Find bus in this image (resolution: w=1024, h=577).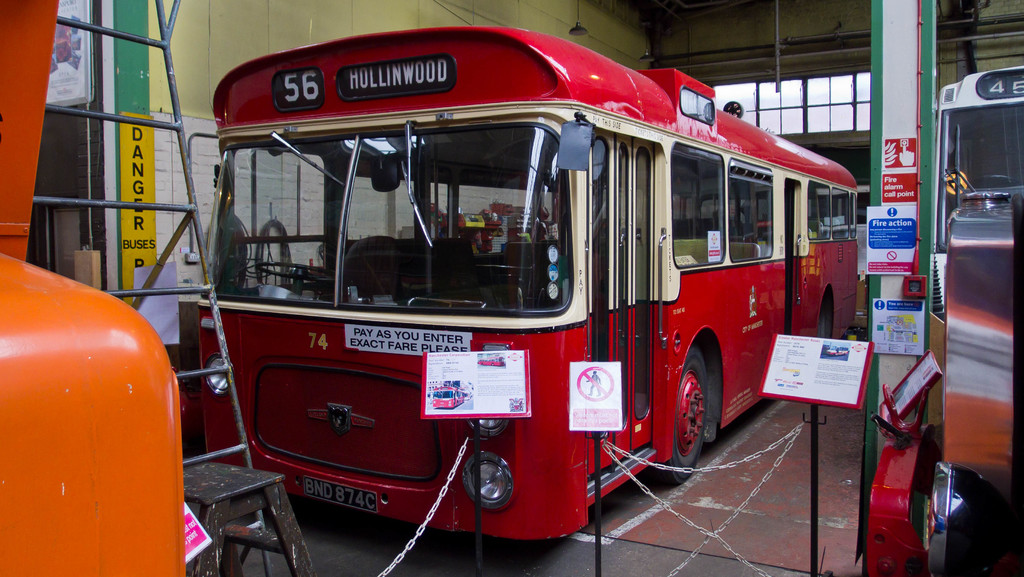
region(197, 28, 858, 543).
